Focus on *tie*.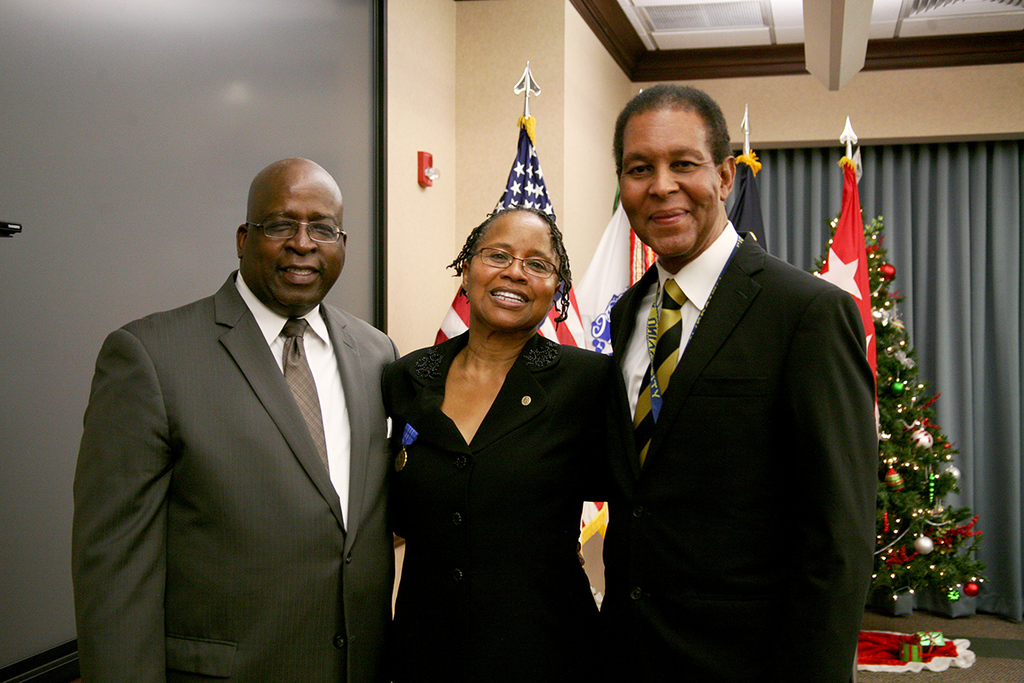
Focused at (628, 276, 691, 459).
